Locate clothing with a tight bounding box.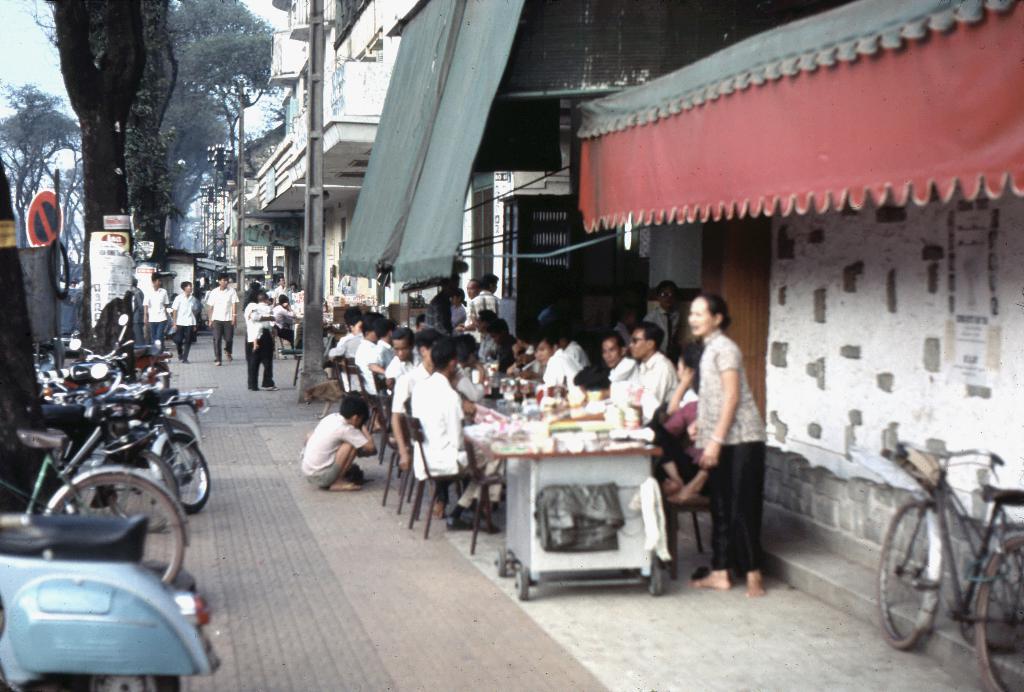
detection(672, 302, 774, 577).
